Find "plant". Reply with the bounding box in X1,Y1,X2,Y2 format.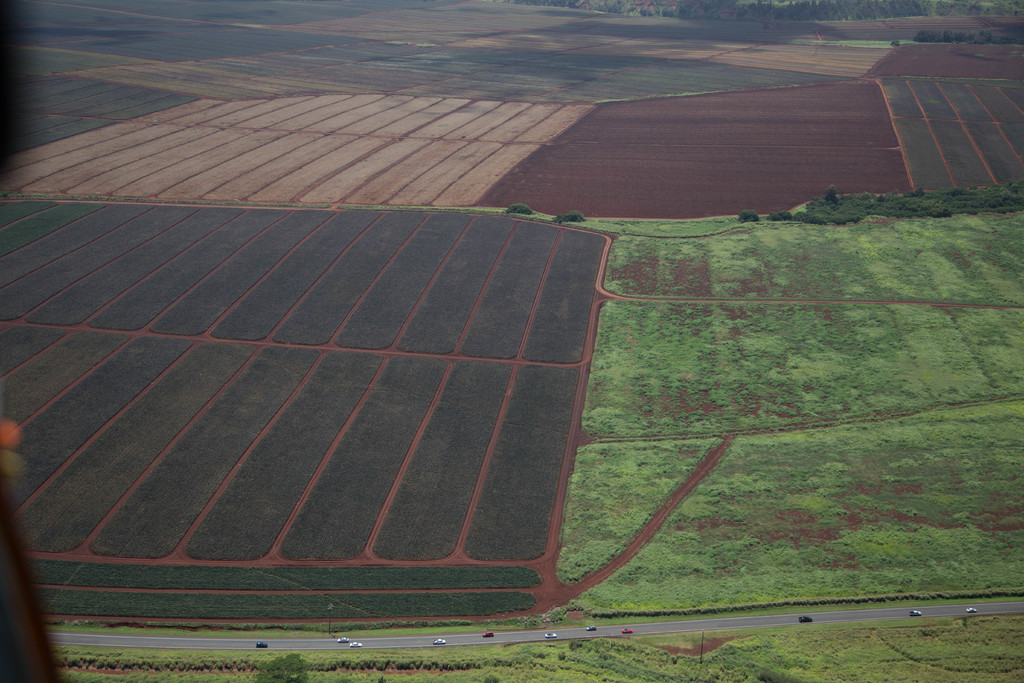
49,643,1023,682.
